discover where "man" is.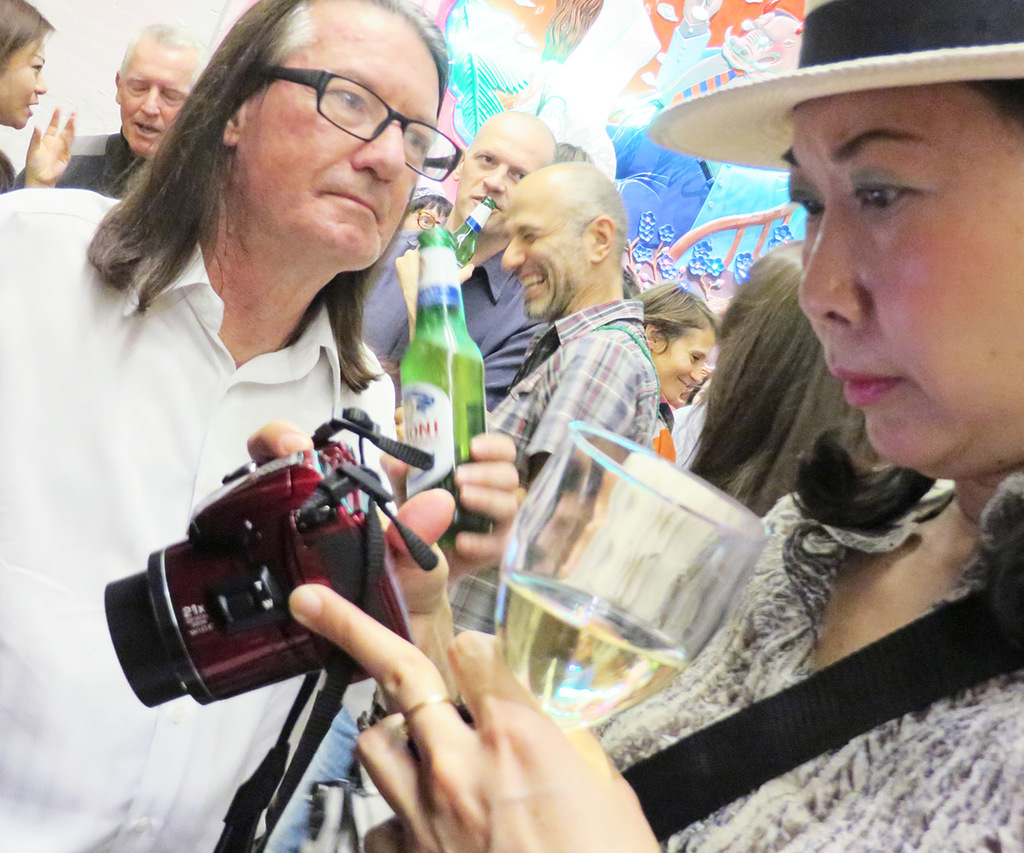
Discovered at locate(359, 107, 559, 412).
